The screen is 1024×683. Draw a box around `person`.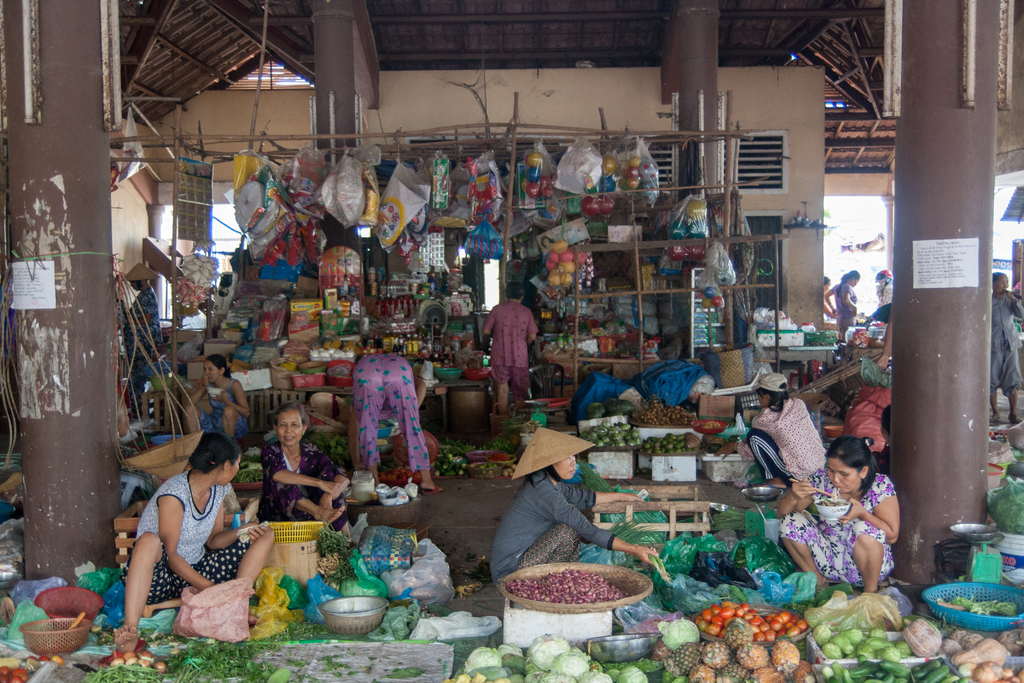
bbox=(260, 399, 352, 546).
